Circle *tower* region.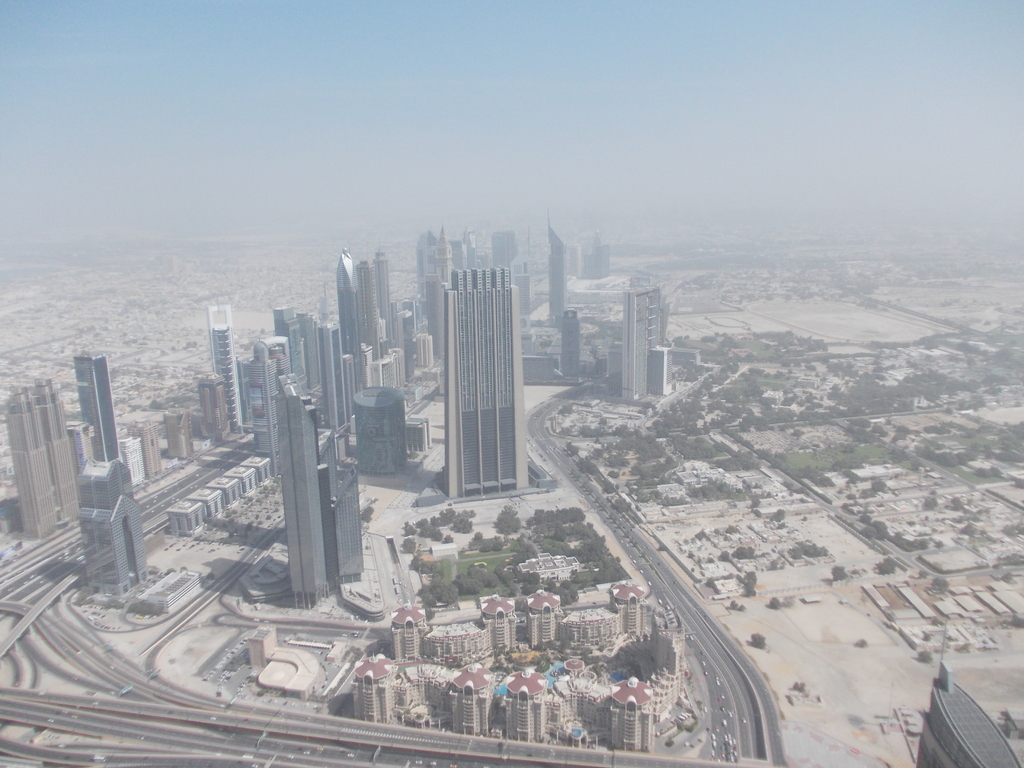
Region: bbox=(448, 271, 527, 494).
